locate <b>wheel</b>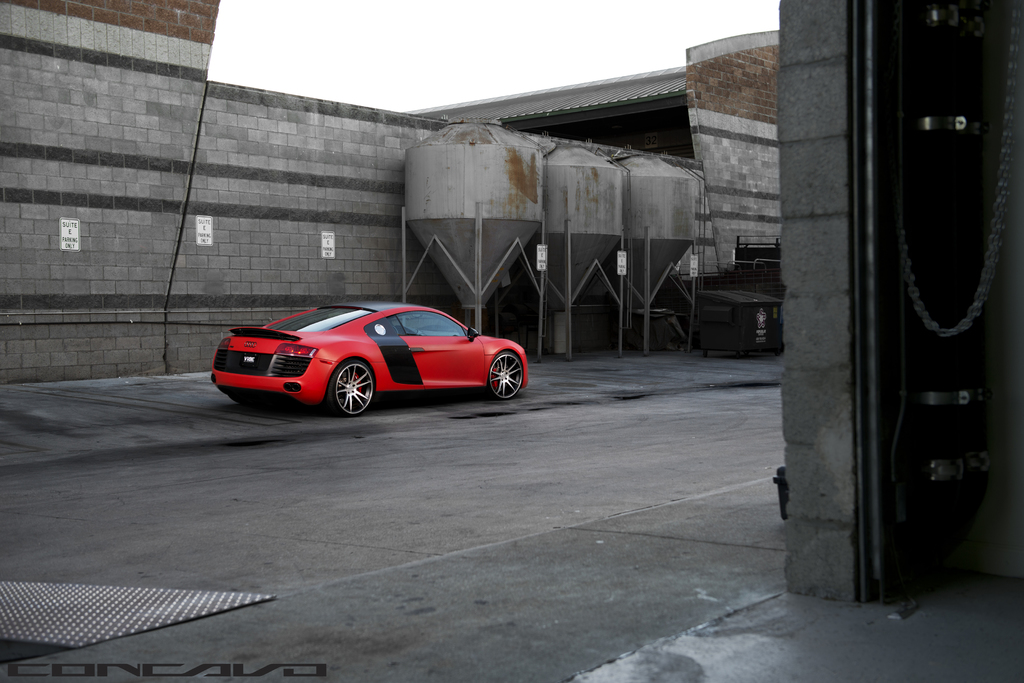
{"left": 308, "top": 364, "right": 374, "bottom": 417}
